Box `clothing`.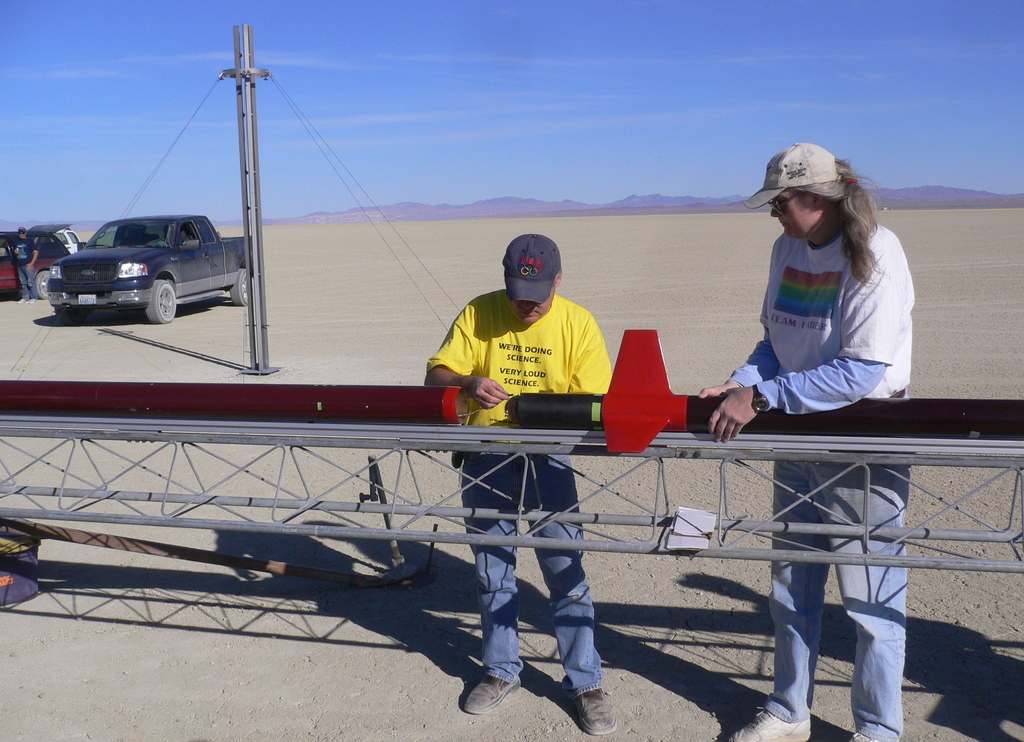
locate(8, 236, 40, 299).
